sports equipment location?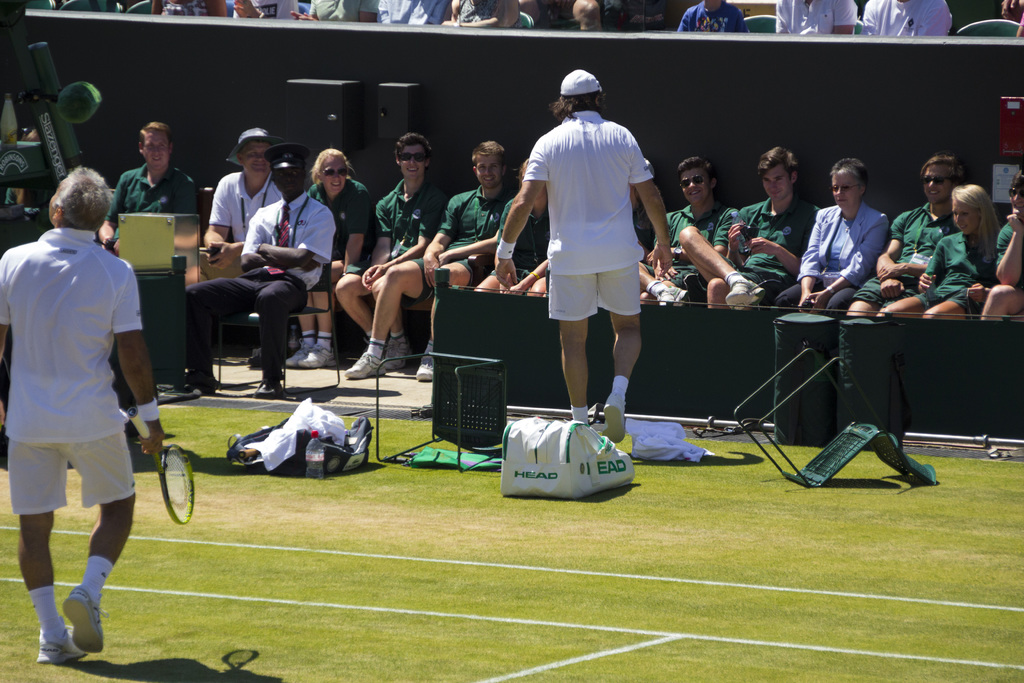
115, 404, 198, 525
